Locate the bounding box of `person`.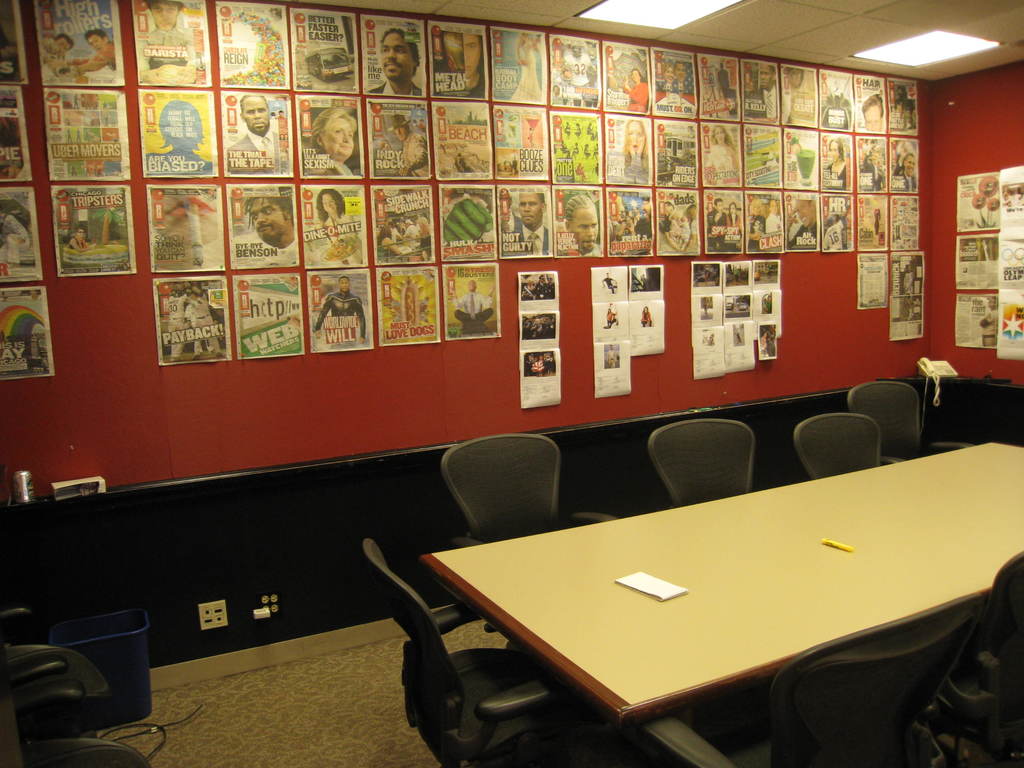
Bounding box: l=65, t=25, r=117, b=76.
